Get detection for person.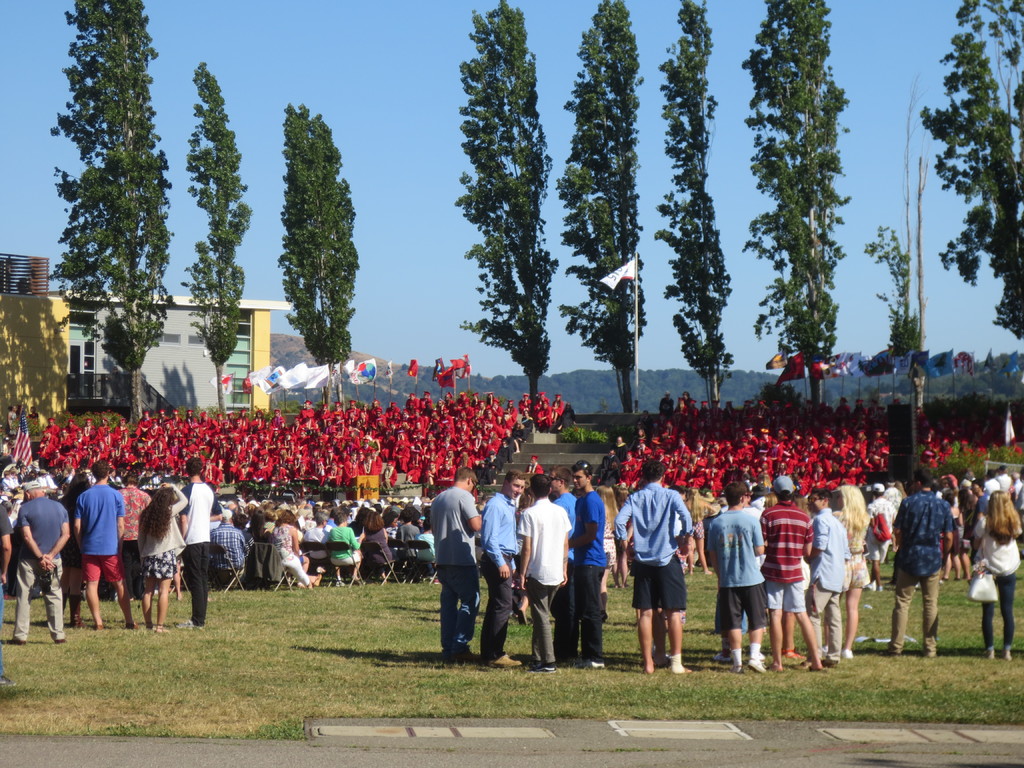
Detection: BBox(312, 504, 339, 577).
